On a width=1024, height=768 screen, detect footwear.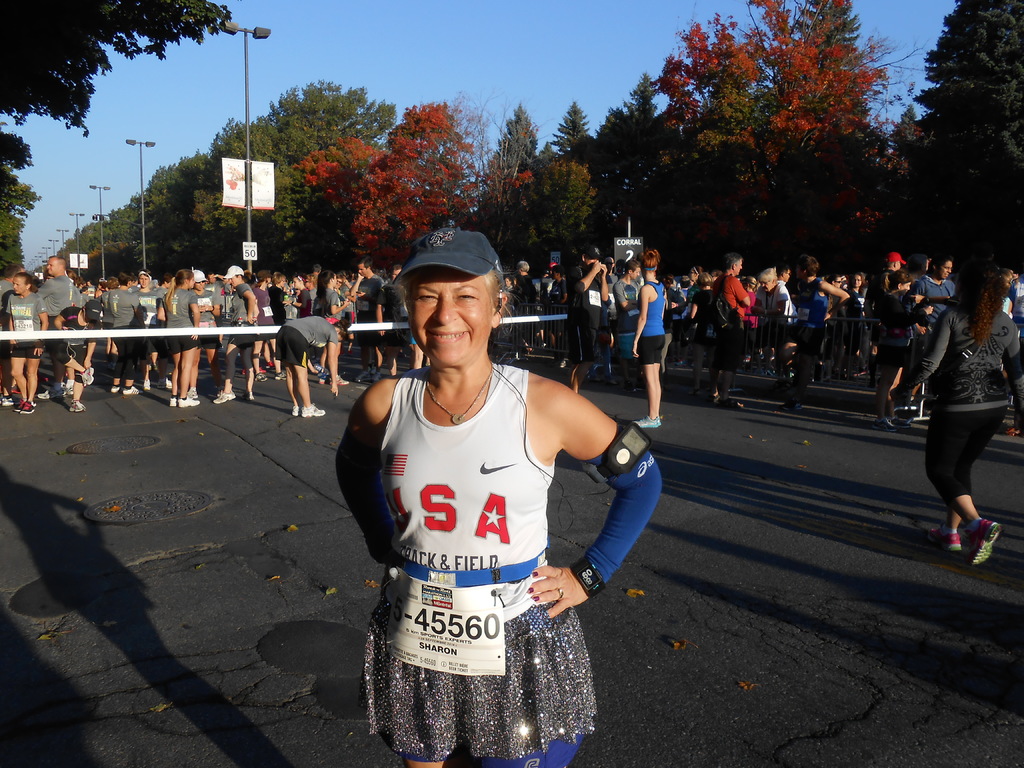
bbox=(604, 379, 618, 387).
